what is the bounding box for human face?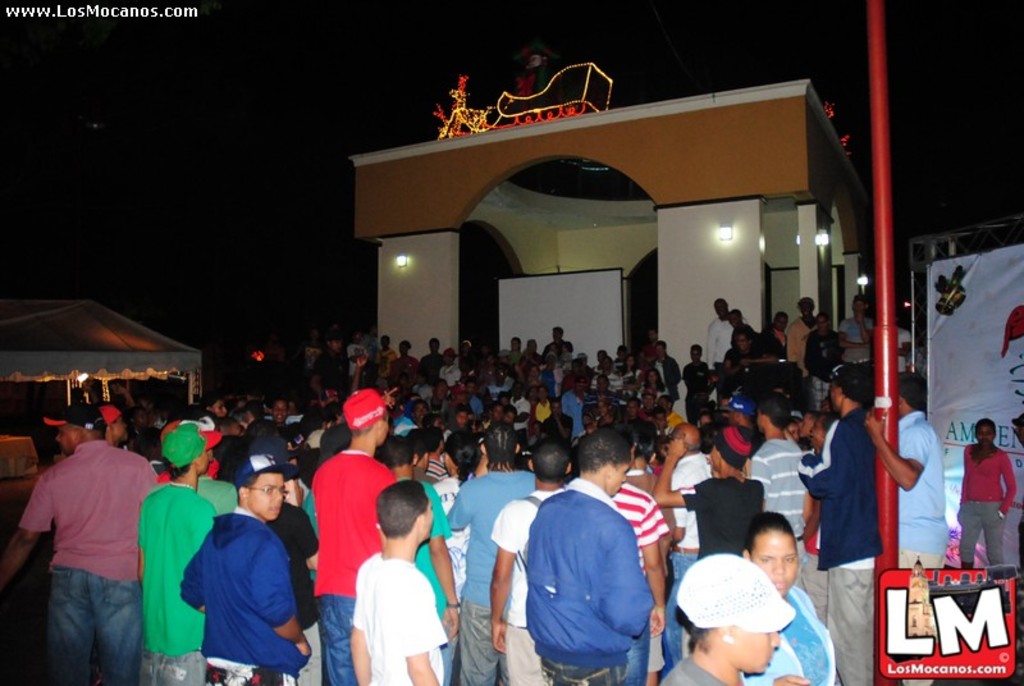
Rect(977, 424, 993, 442).
